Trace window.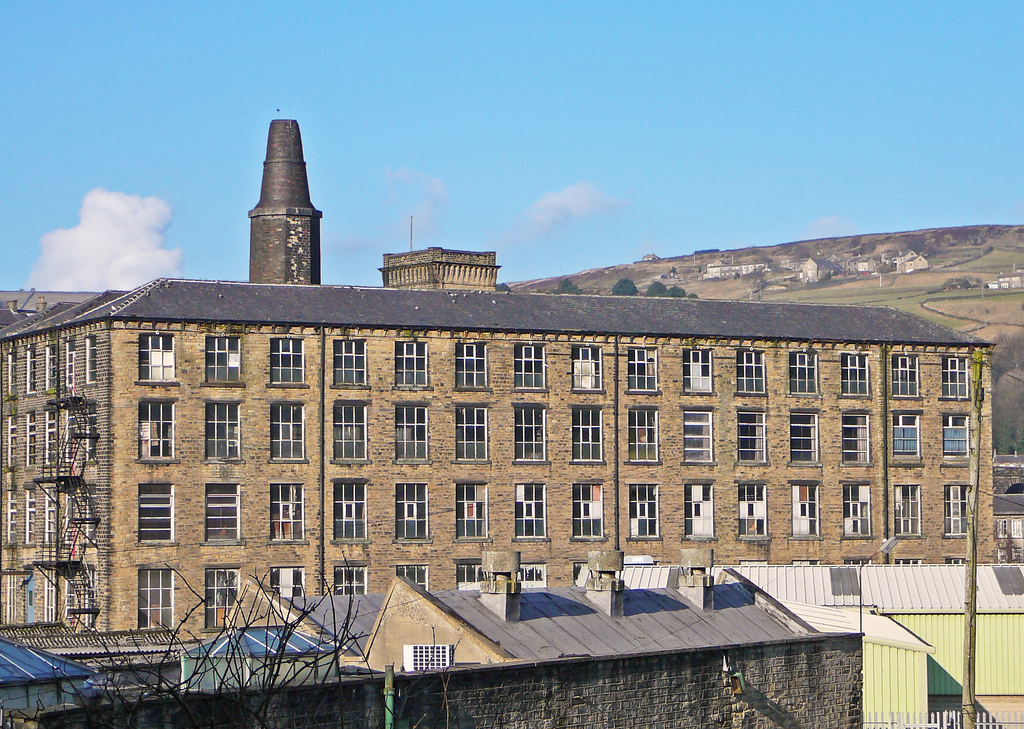
Traced to [330, 338, 364, 385].
